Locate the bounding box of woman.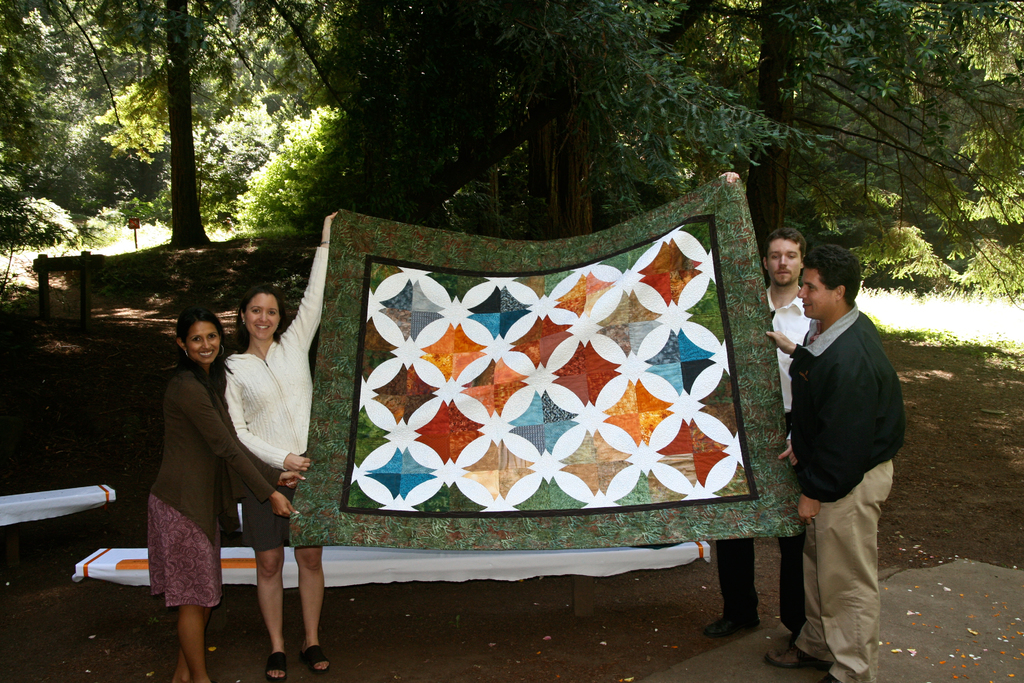
Bounding box: pyautogui.locateOnScreen(221, 209, 345, 682).
